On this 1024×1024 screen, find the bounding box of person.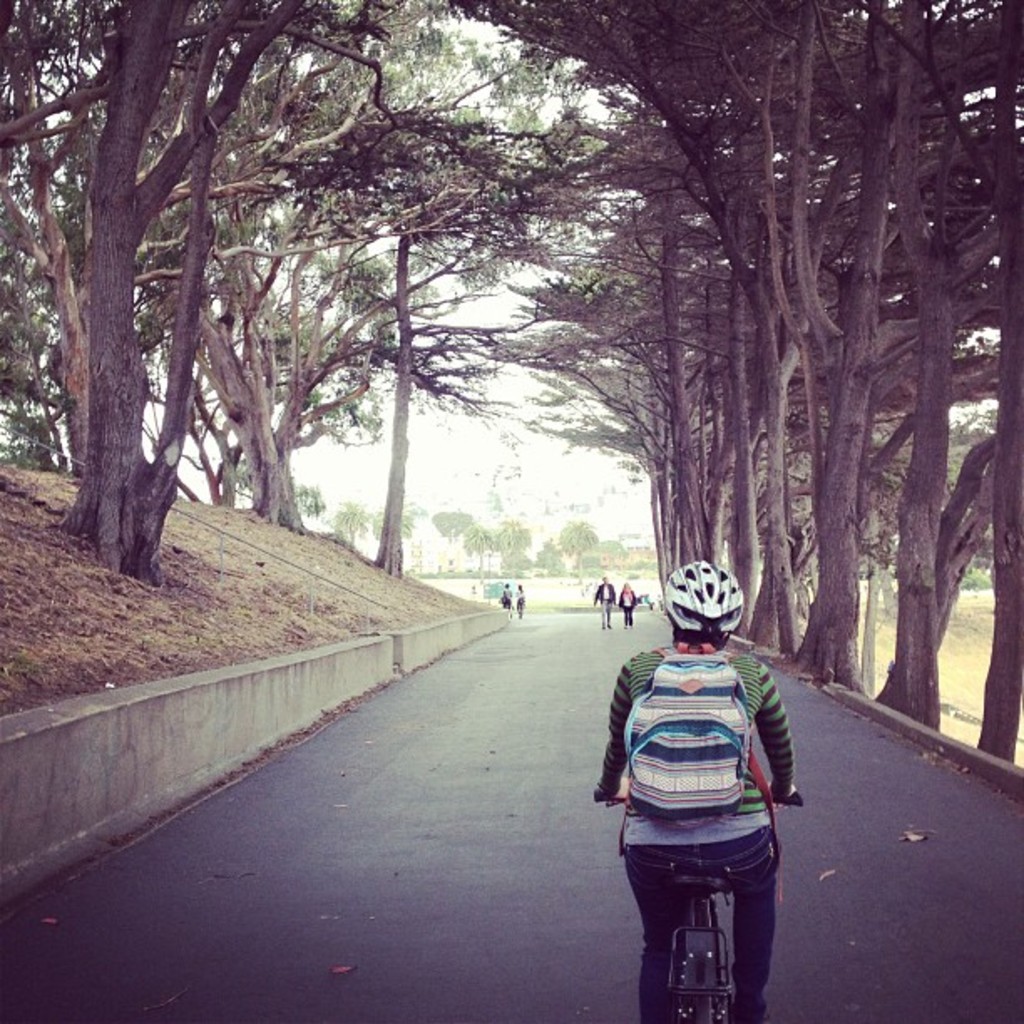
Bounding box: crop(514, 582, 524, 614).
